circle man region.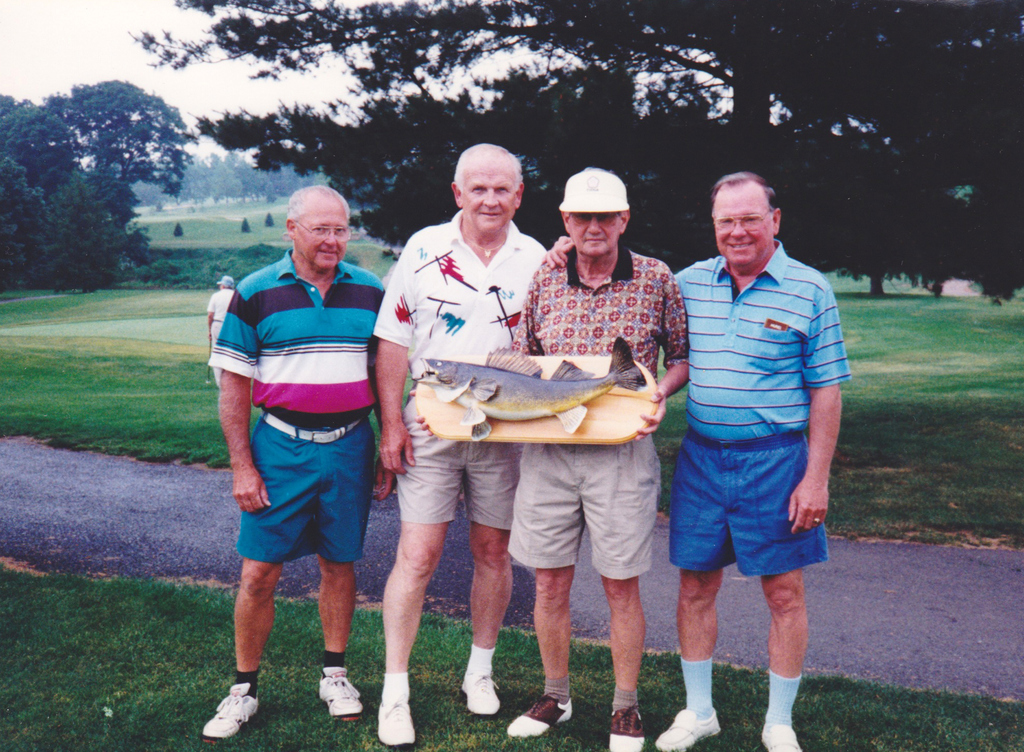
Region: bbox=[207, 179, 404, 750].
